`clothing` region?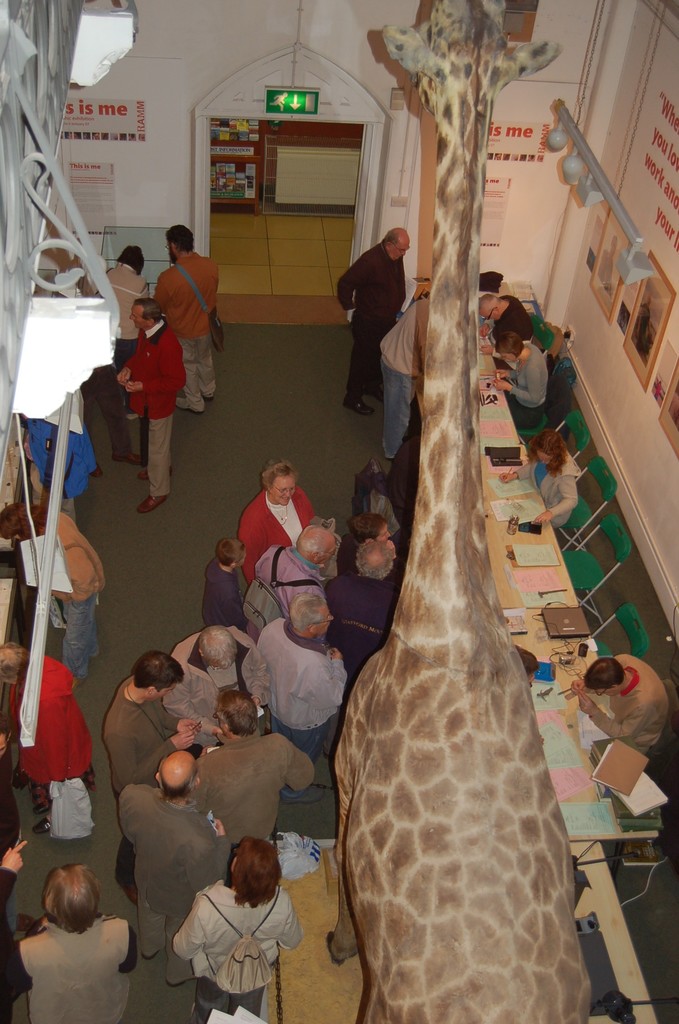
<box>580,652,673,756</box>
